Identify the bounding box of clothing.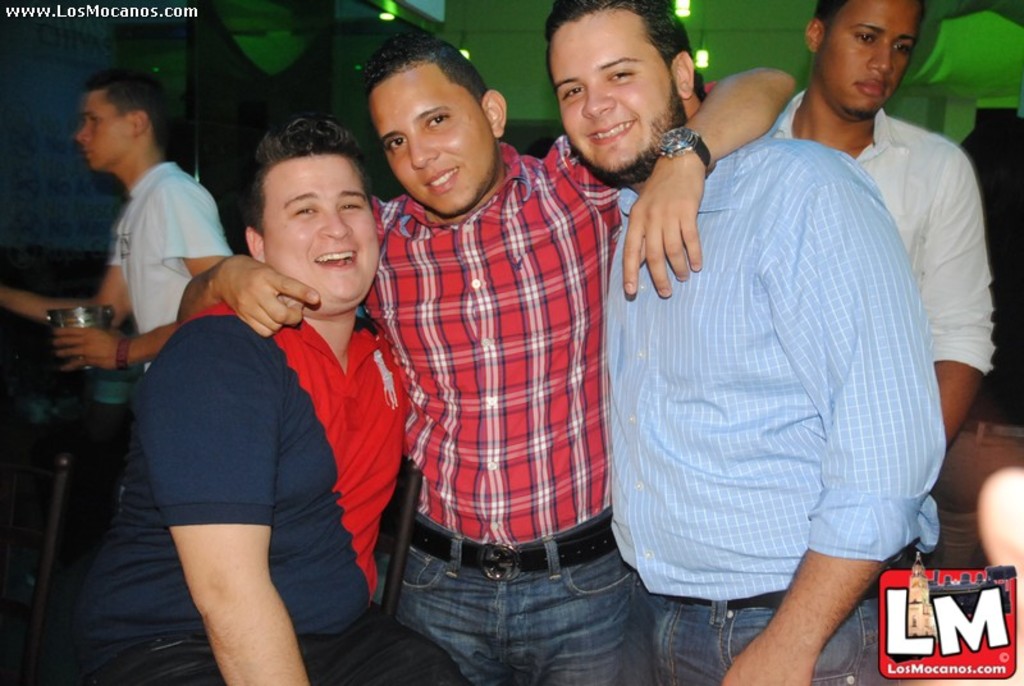
detection(763, 88, 998, 381).
